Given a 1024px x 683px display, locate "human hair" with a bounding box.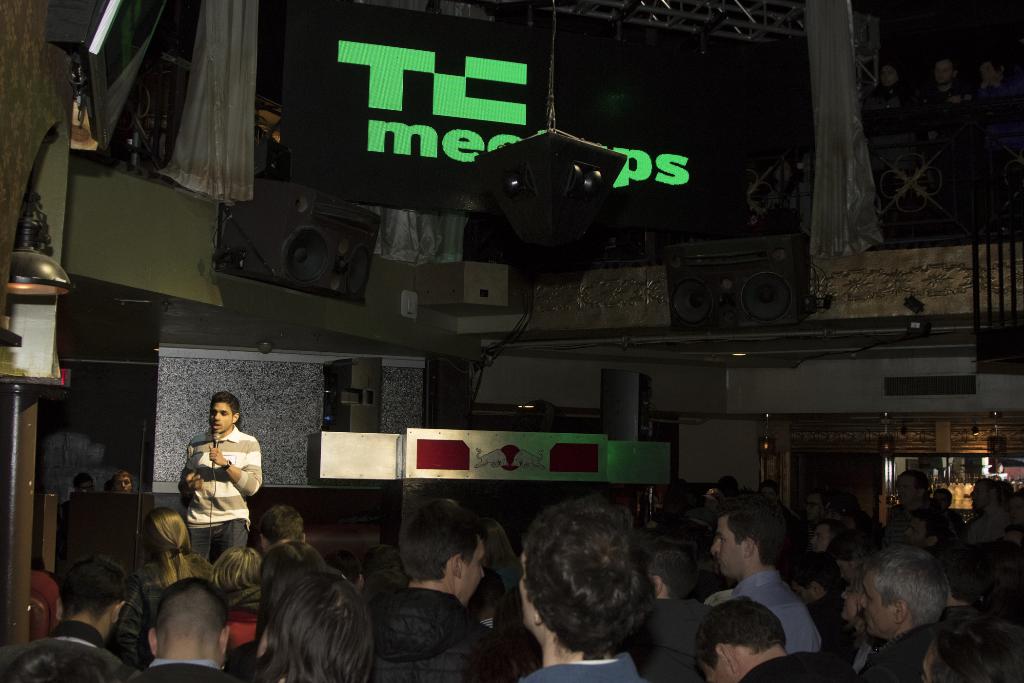
Located: detection(717, 490, 794, 569).
